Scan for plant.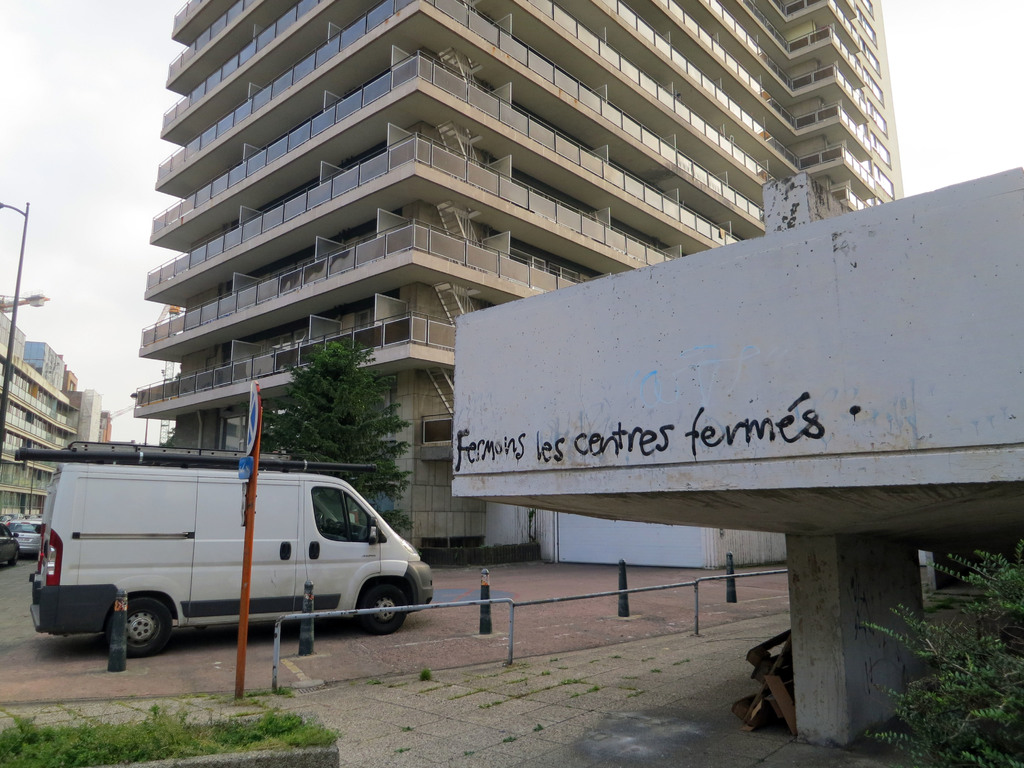
Scan result: [left=648, top=667, right=662, bottom=676].
